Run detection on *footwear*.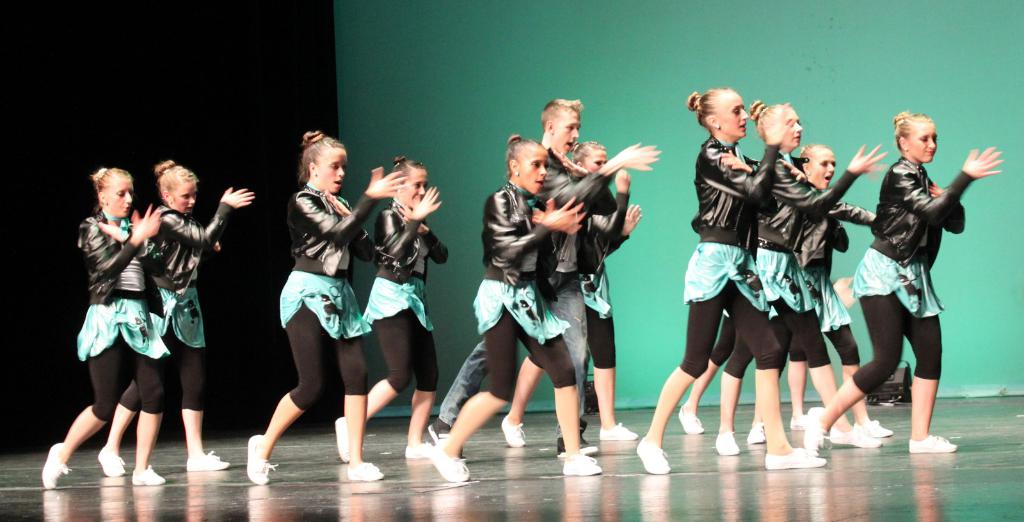
Result: crop(718, 434, 737, 456).
